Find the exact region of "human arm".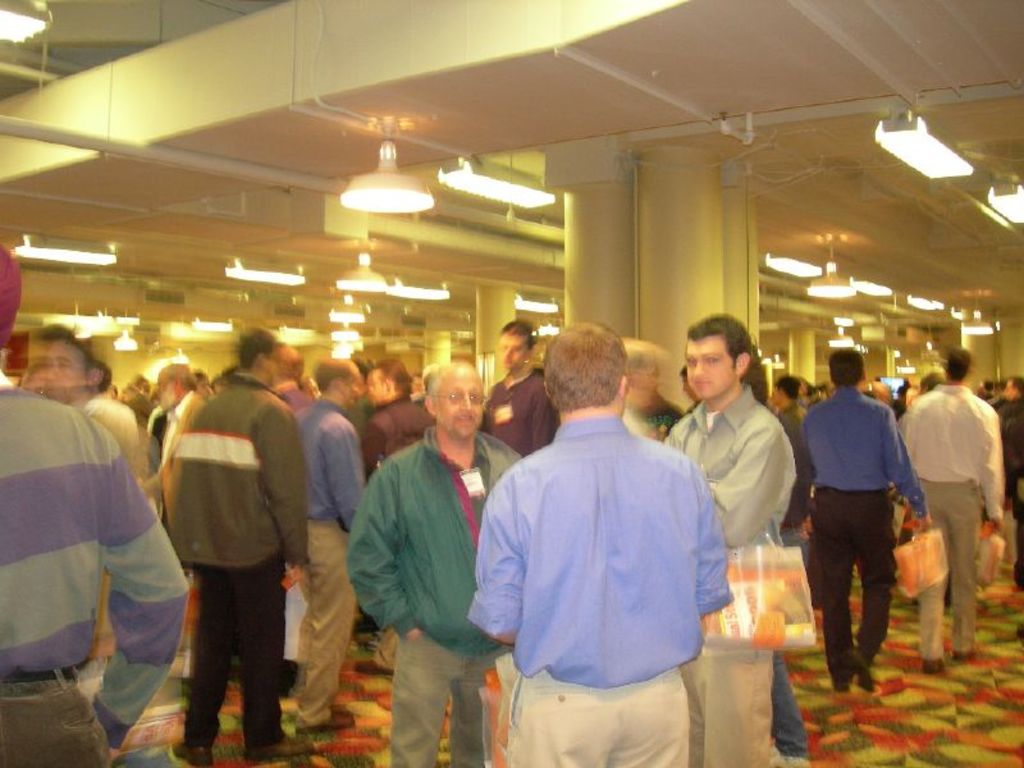
Exact region: 689,468,741,623.
